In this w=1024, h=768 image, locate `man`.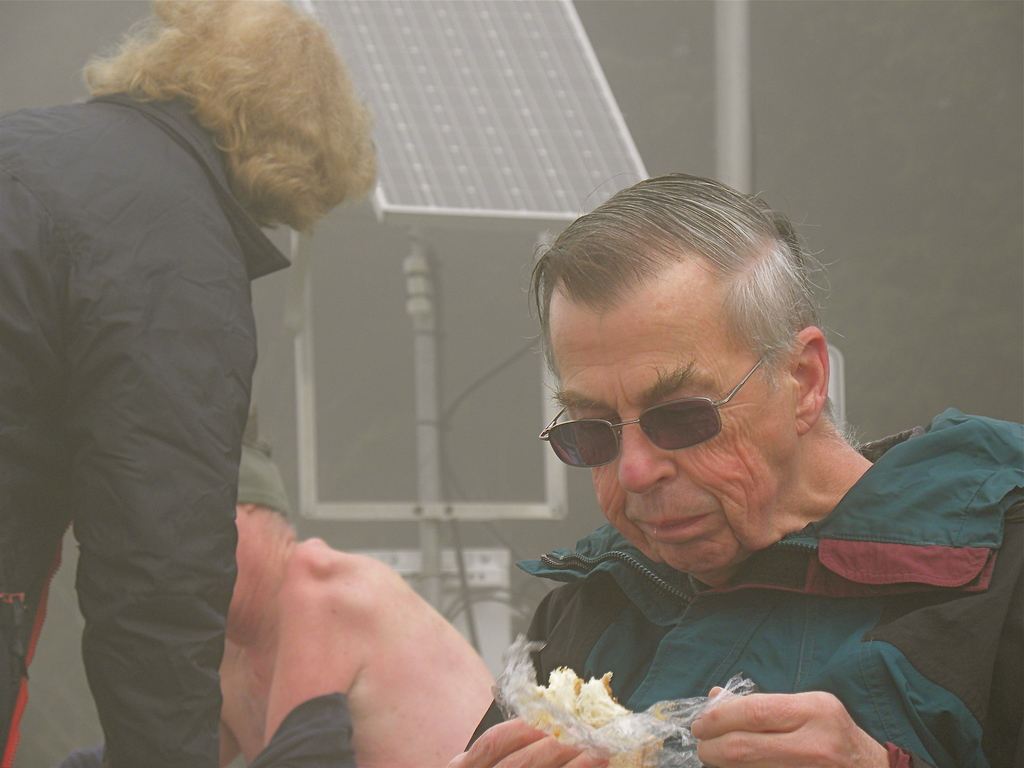
Bounding box: {"left": 401, "top": 168, "right": 1015, "bottom": 761}.
